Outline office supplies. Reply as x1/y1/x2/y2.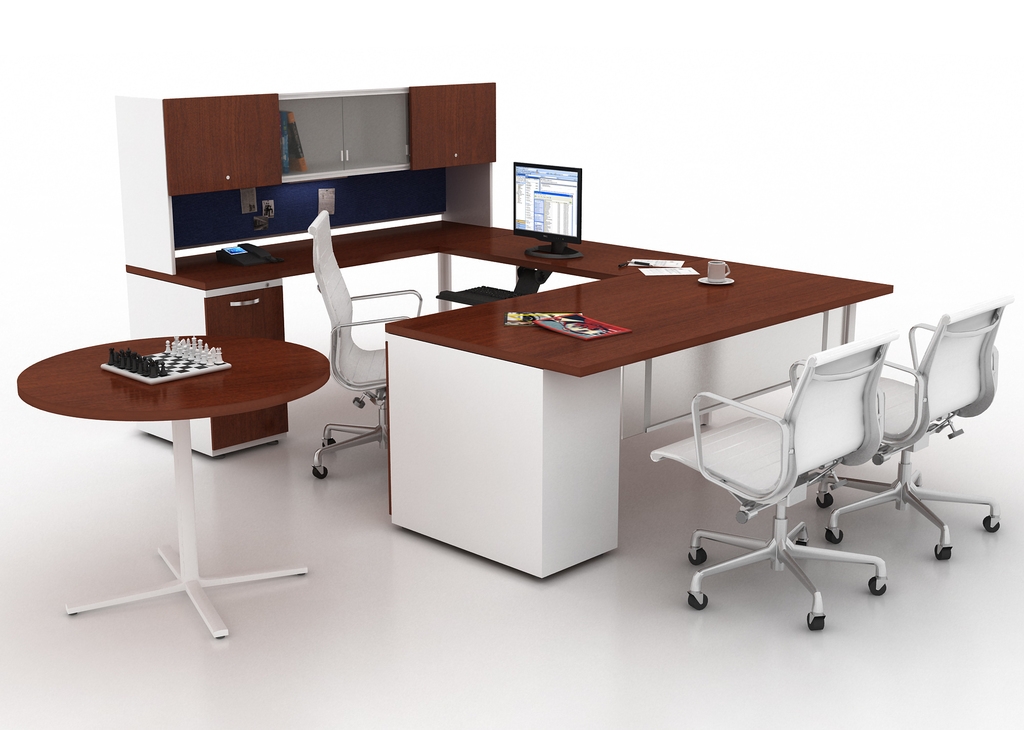
690/334/901/627.
